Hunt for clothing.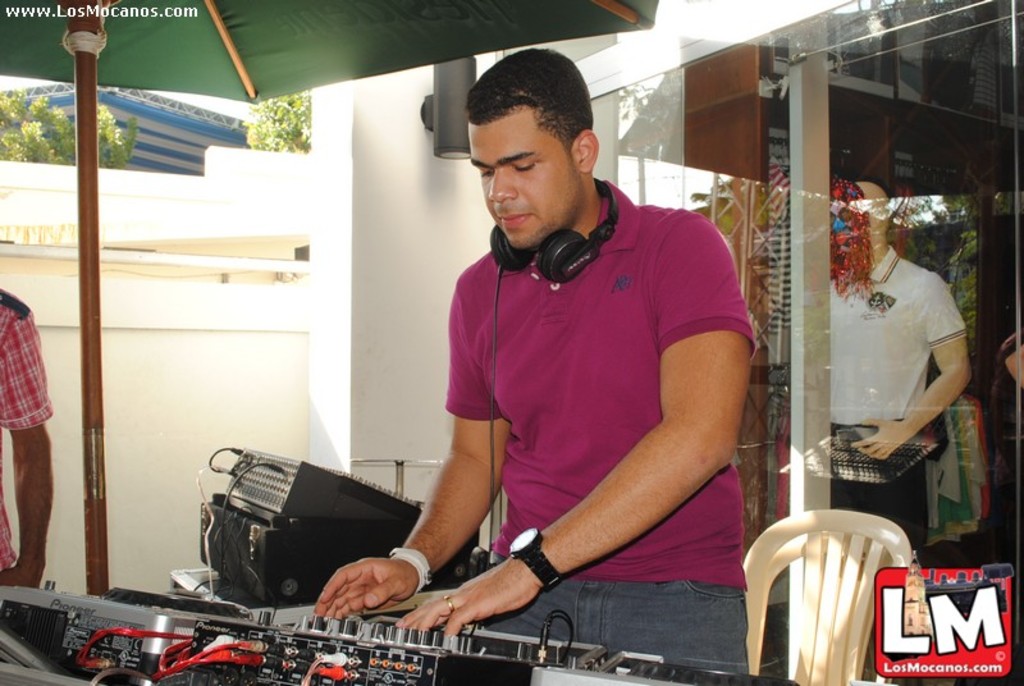
Hunted down at 0 297 45 585.
